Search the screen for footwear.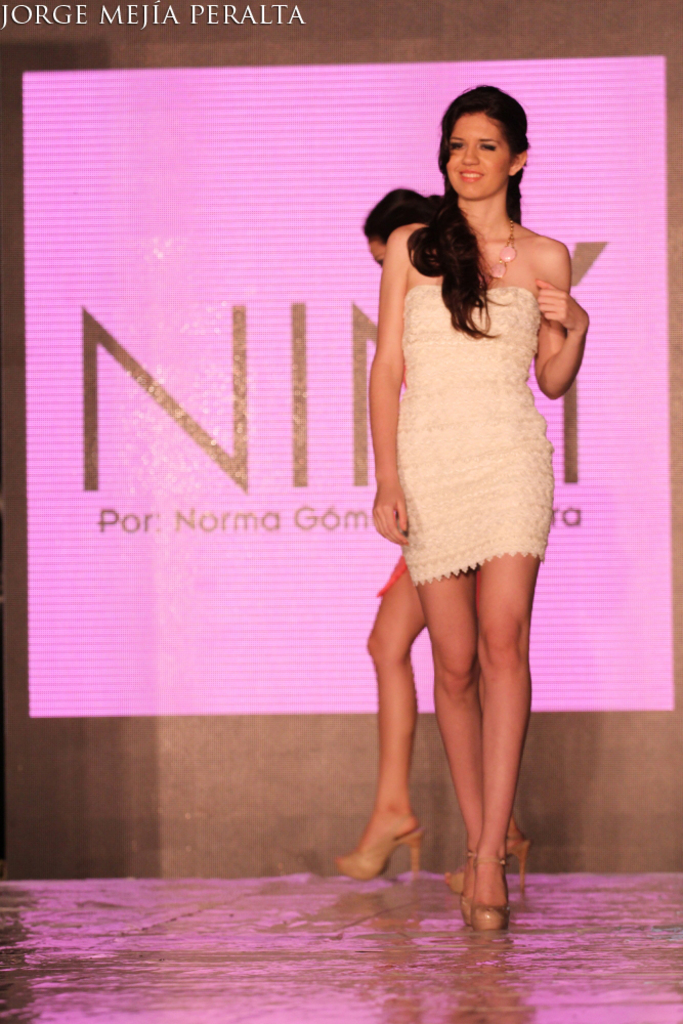
Found at {"left": 462, "top": 845, "right": 498, "bottom": 936}.
